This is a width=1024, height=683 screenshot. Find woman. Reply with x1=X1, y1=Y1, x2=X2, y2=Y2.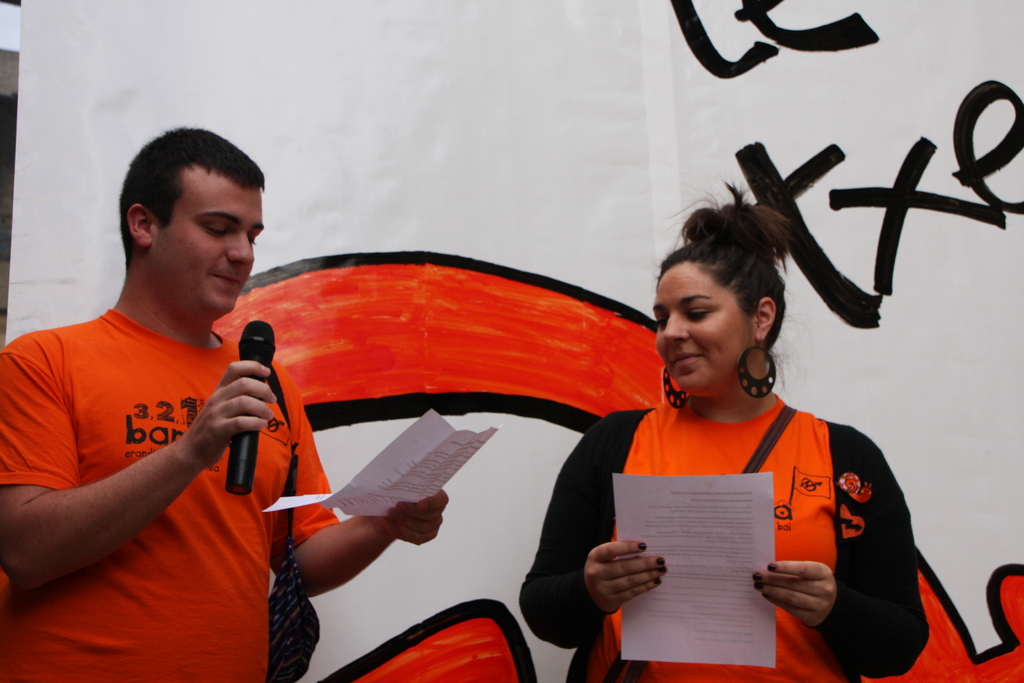
x1=468, y1=163, x2=940, y2=679.
